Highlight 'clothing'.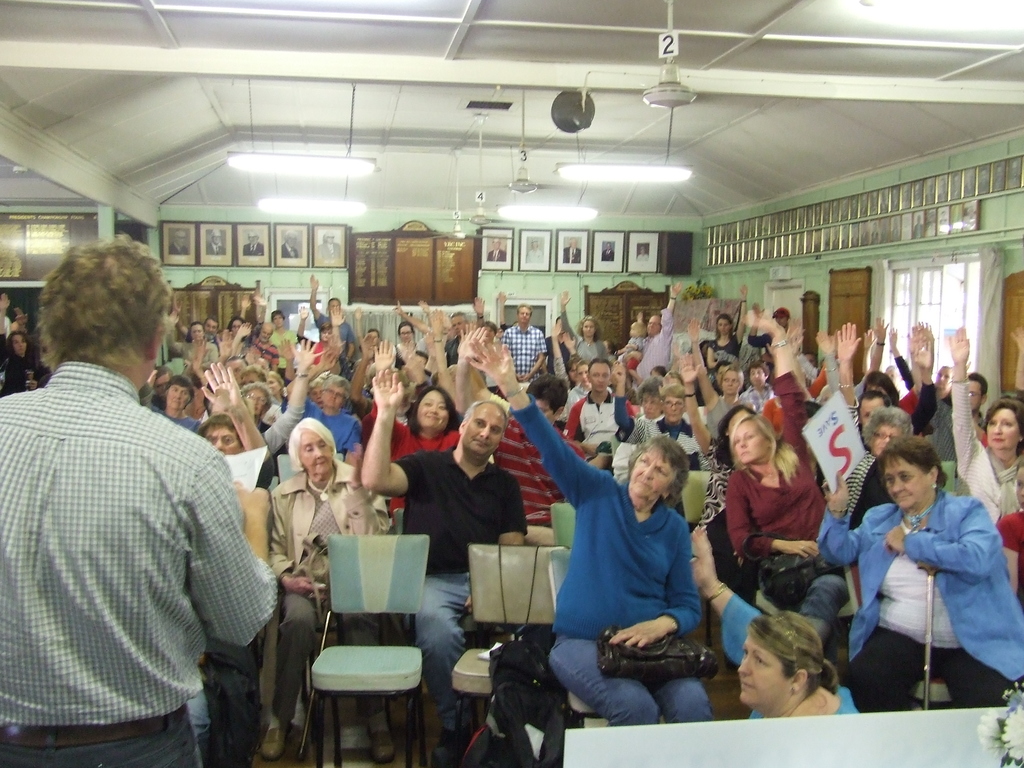
Highlighted region: <region>0, 316, 1021, 767</region>.
